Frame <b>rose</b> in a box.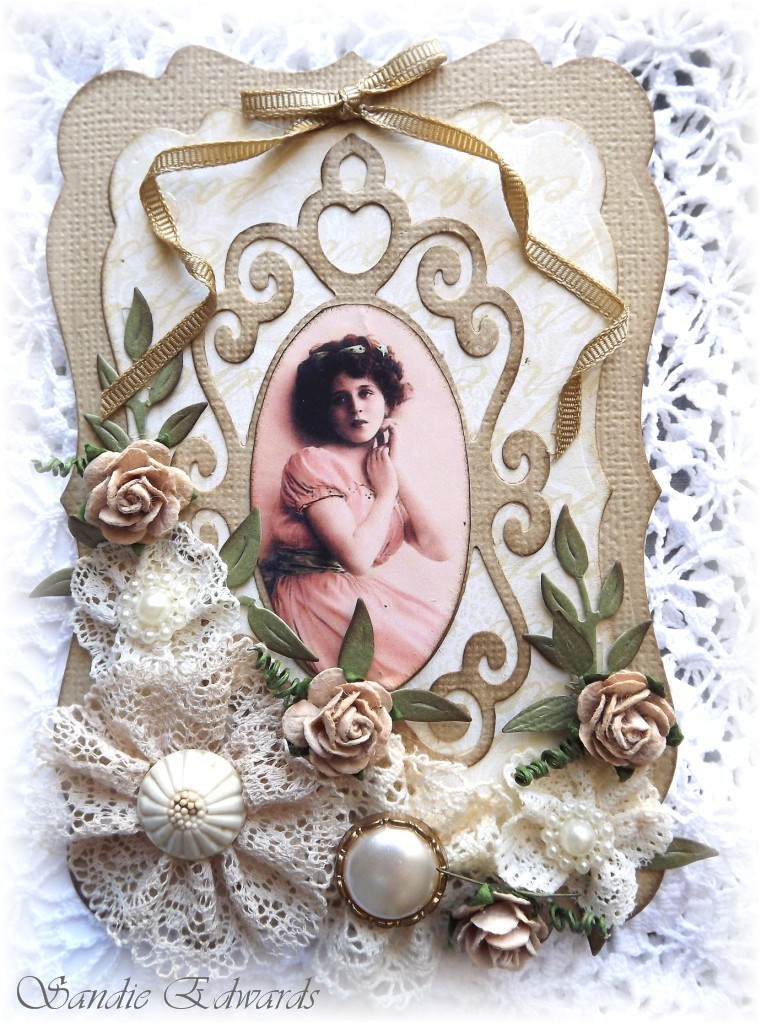
452,888,548,969.
